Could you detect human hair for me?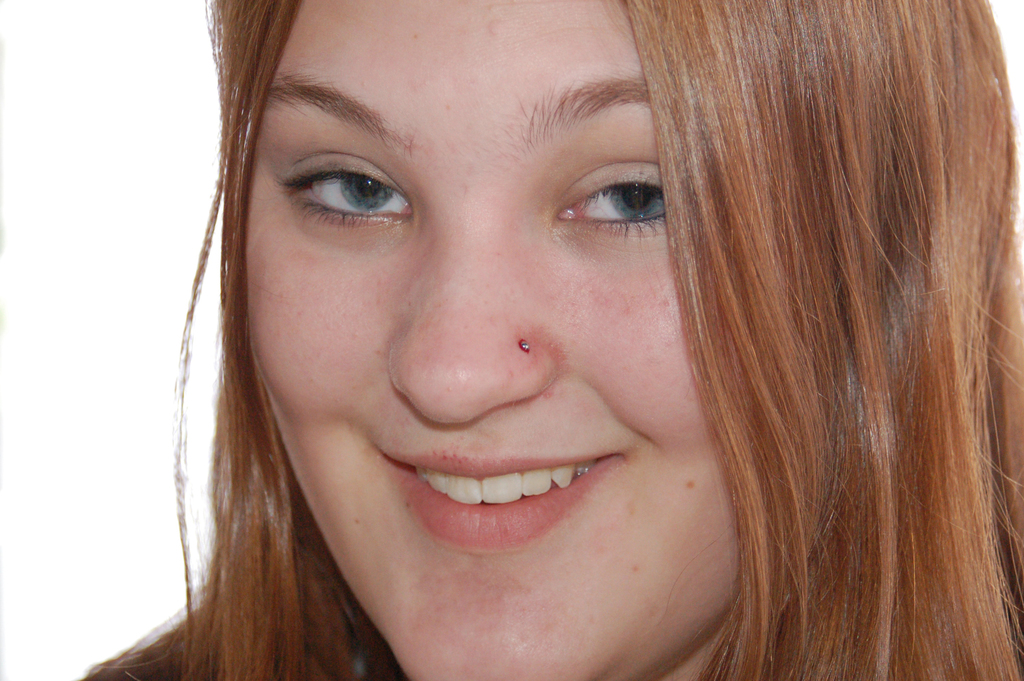
Detection result: [124,8,1018,680].
